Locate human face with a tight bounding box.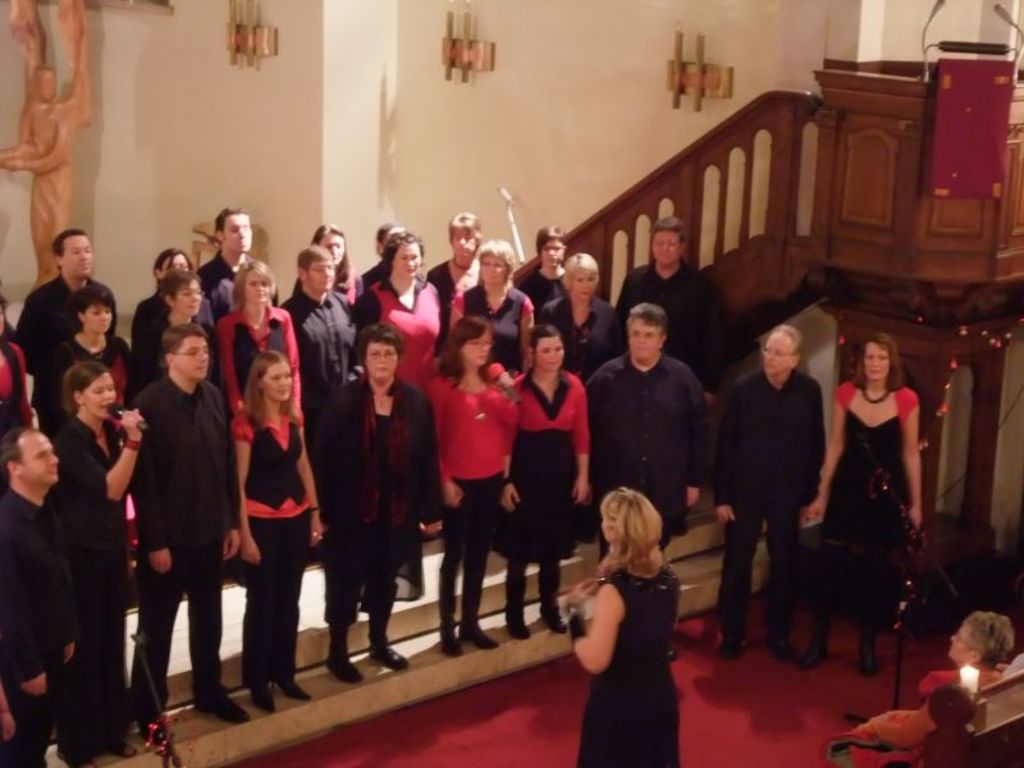
323,233,342,262.
